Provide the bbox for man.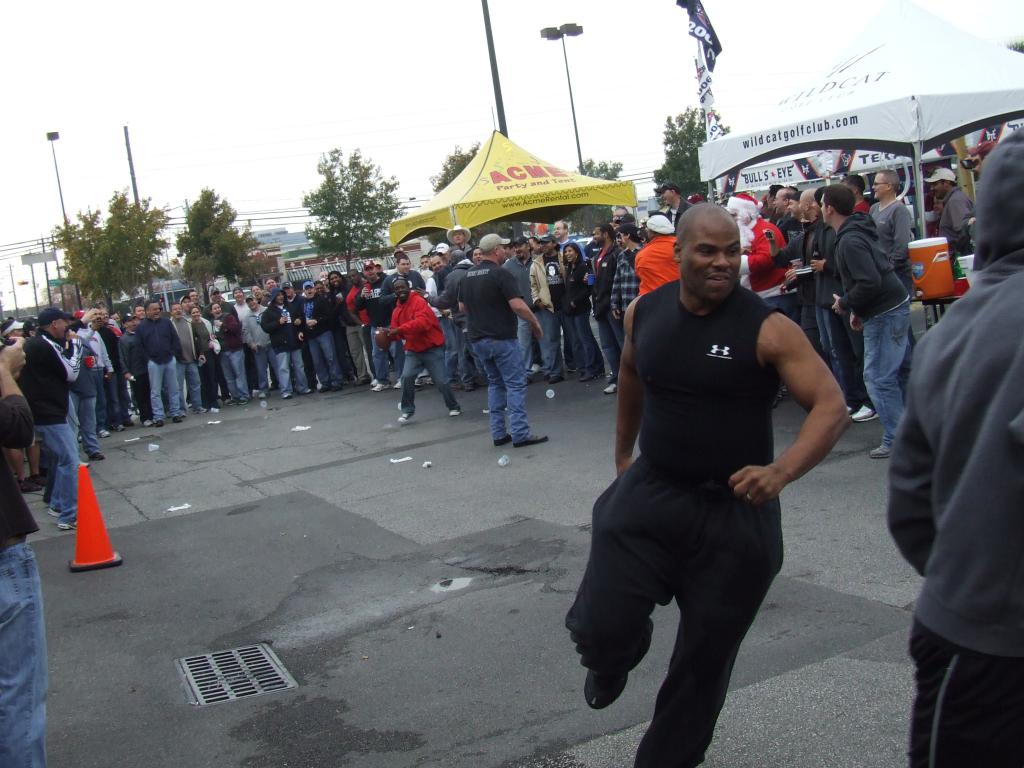
x1=19, y1=306, x2=75, y2=528.
